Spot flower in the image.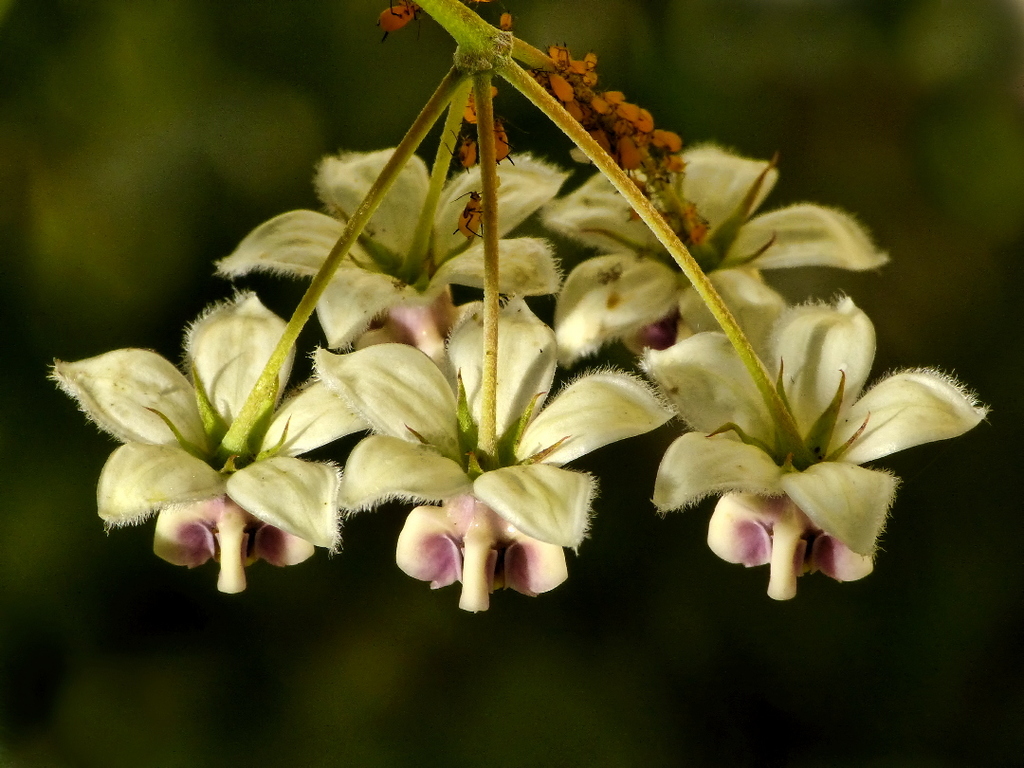
flower found at [316,293,676,613].
